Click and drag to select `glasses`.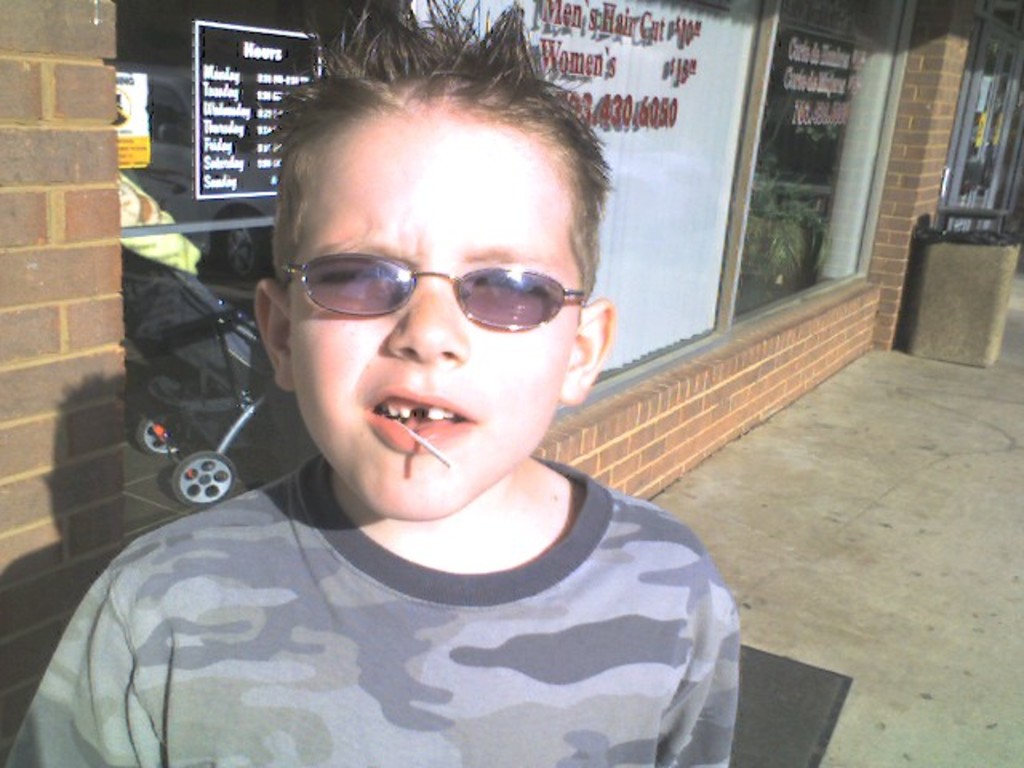
Selection: 272, 235, 594, 341.
